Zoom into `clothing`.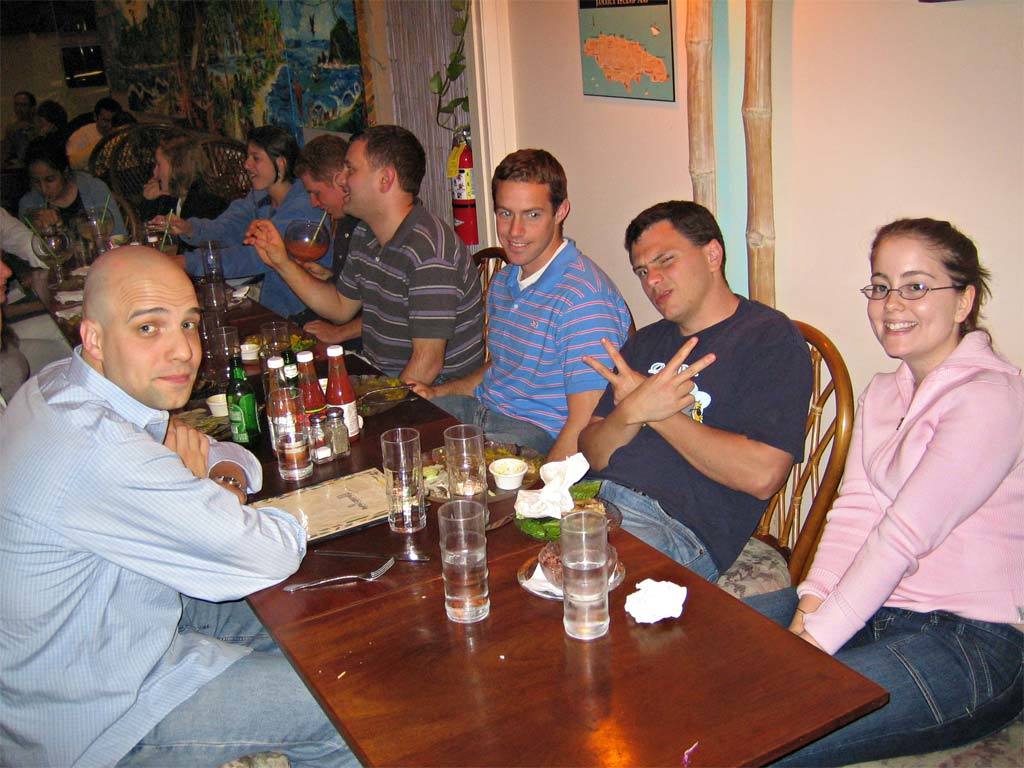
Zoom target: bbox=[174, 182, 342, 316].
